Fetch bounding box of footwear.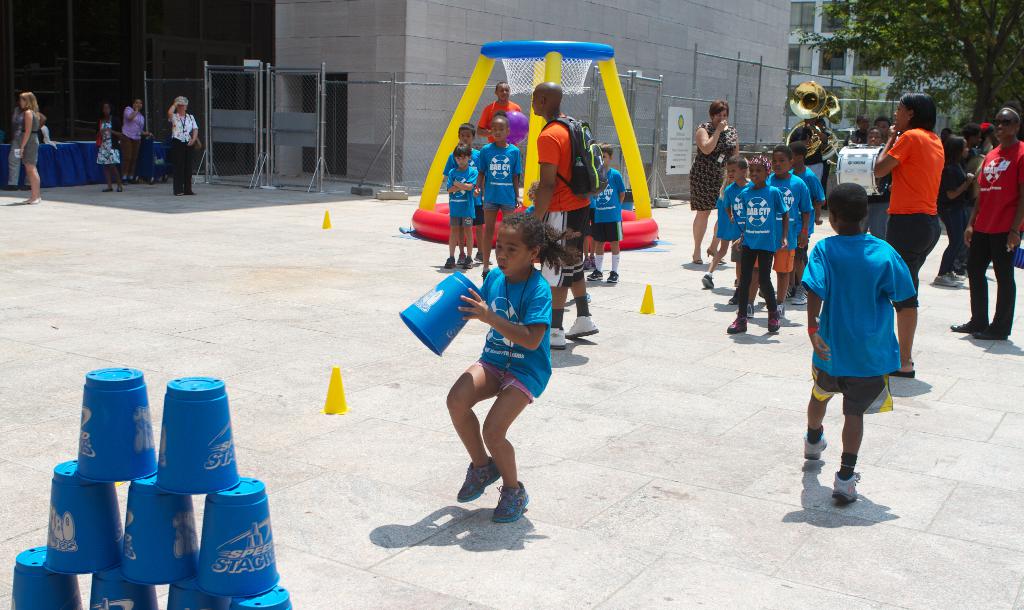
Bbox: box=[477, 251, 492, 264].
